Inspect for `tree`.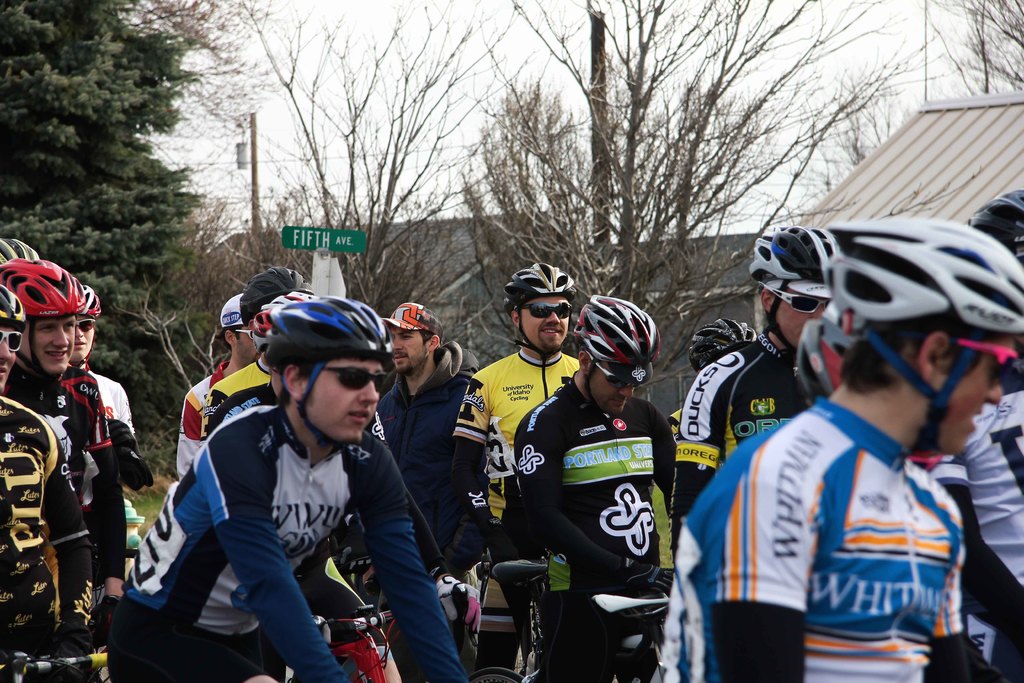
Inspection: locate(0, 0, 270, 331).
